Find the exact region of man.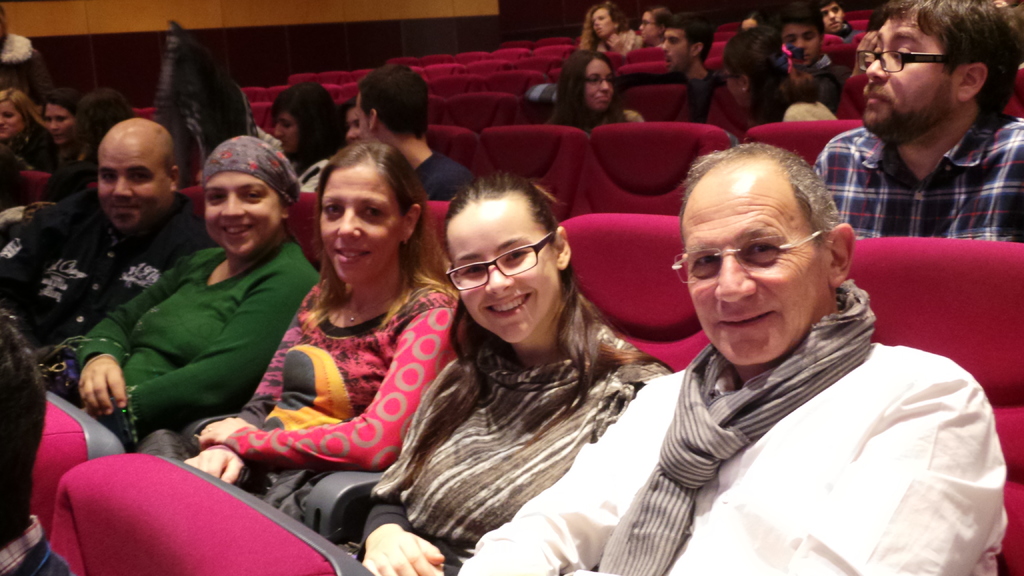
Exact region: x1=811 y1=0 x2=1023 y2=241.
